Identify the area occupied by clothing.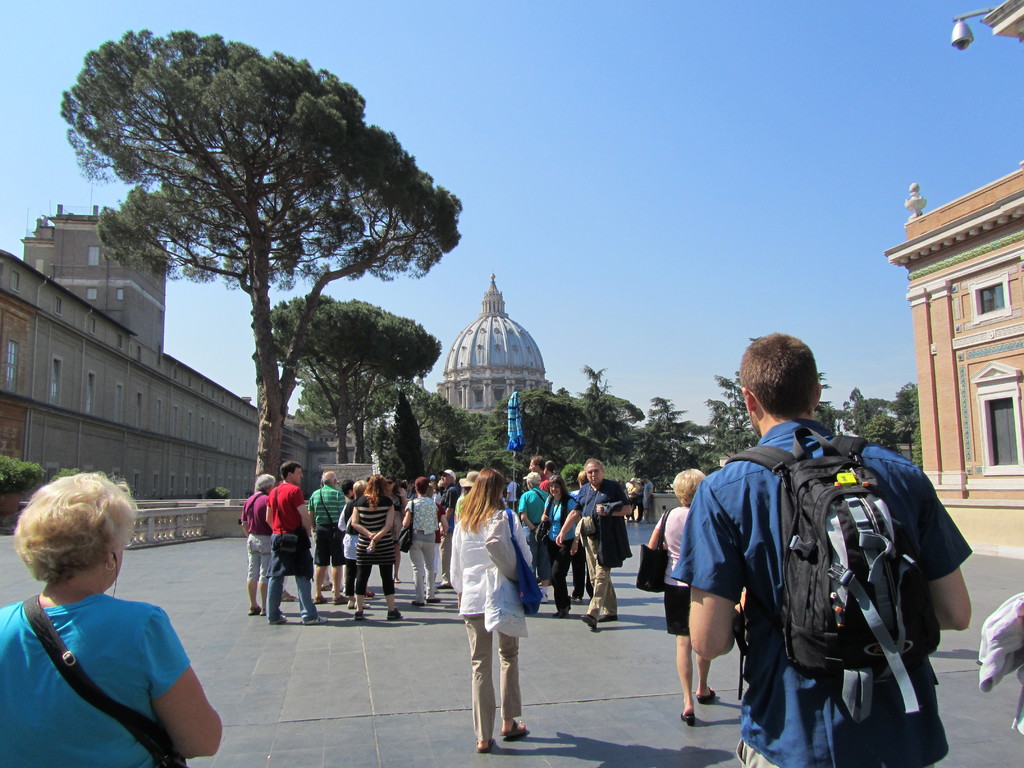
Area: bbox=(626, 478, 656, 518).
